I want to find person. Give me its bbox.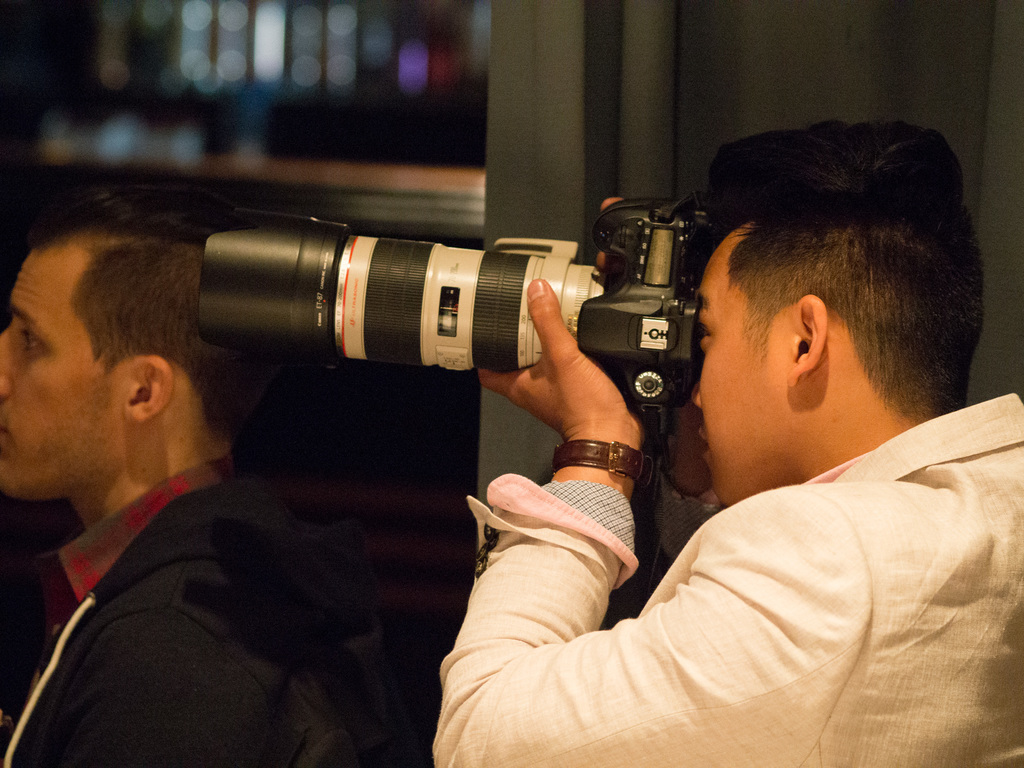
(0,193,417,767).
